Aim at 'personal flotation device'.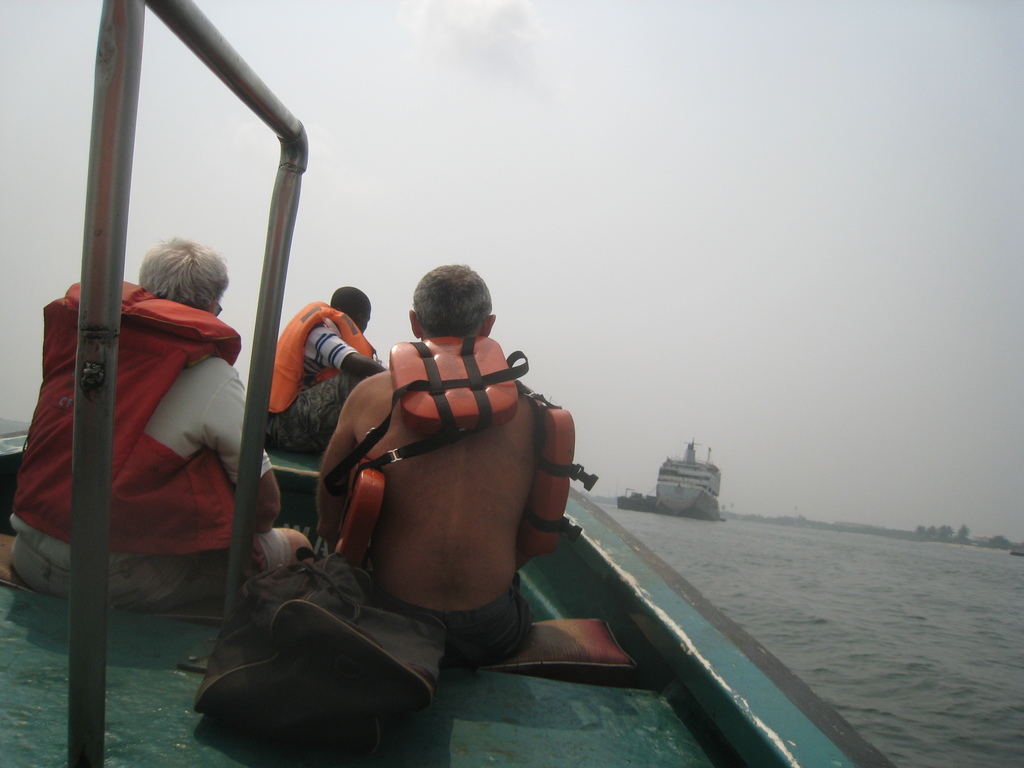
Aimed at select_region(264, 302, 384, 413).
